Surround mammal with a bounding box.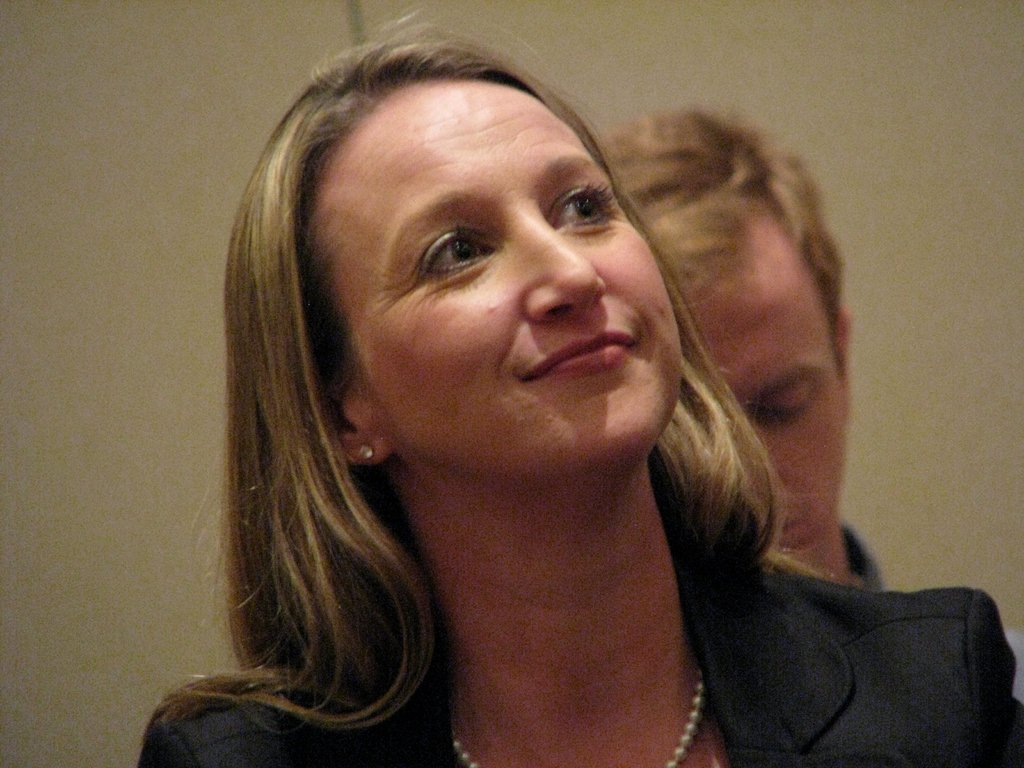
<region>591, 100, 1022, 697</region>.
